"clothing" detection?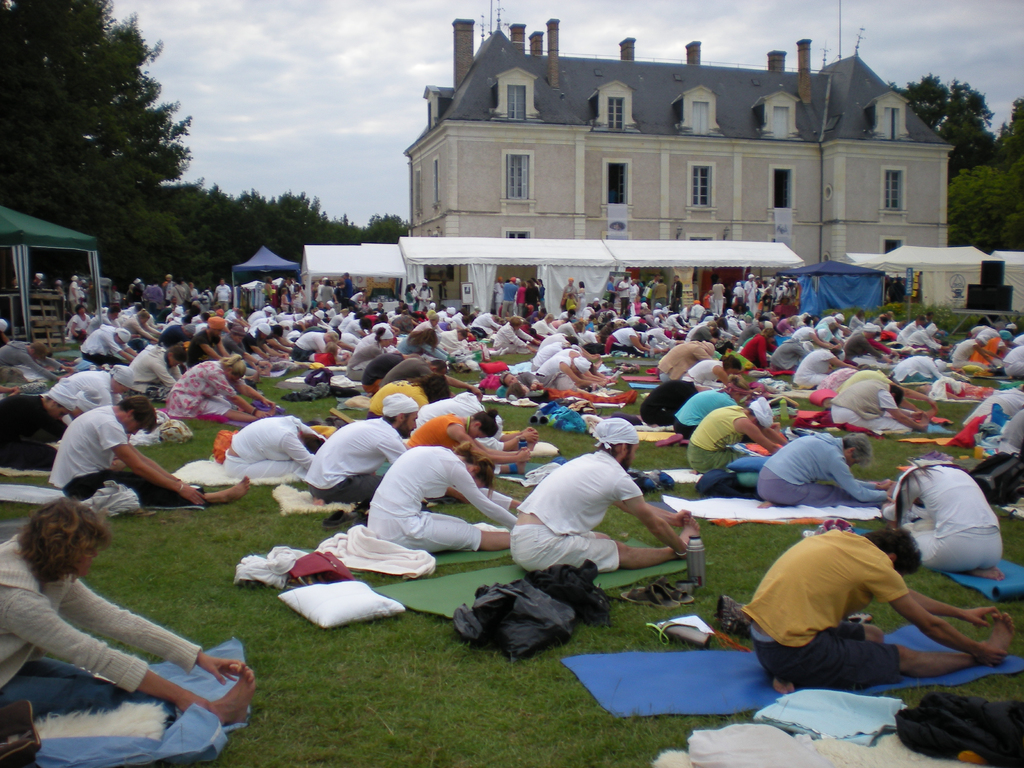
{"left": 412, "top": 415, "right": 504, "bottom": 482}
